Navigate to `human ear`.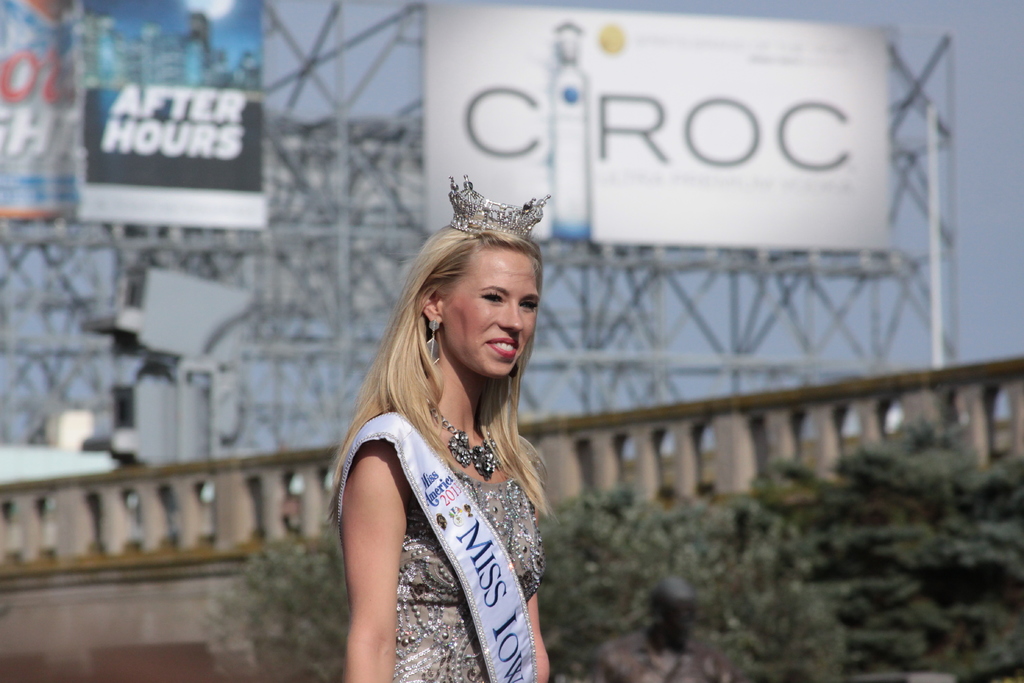
Navigation target: region(421, 281, 442, 324).
